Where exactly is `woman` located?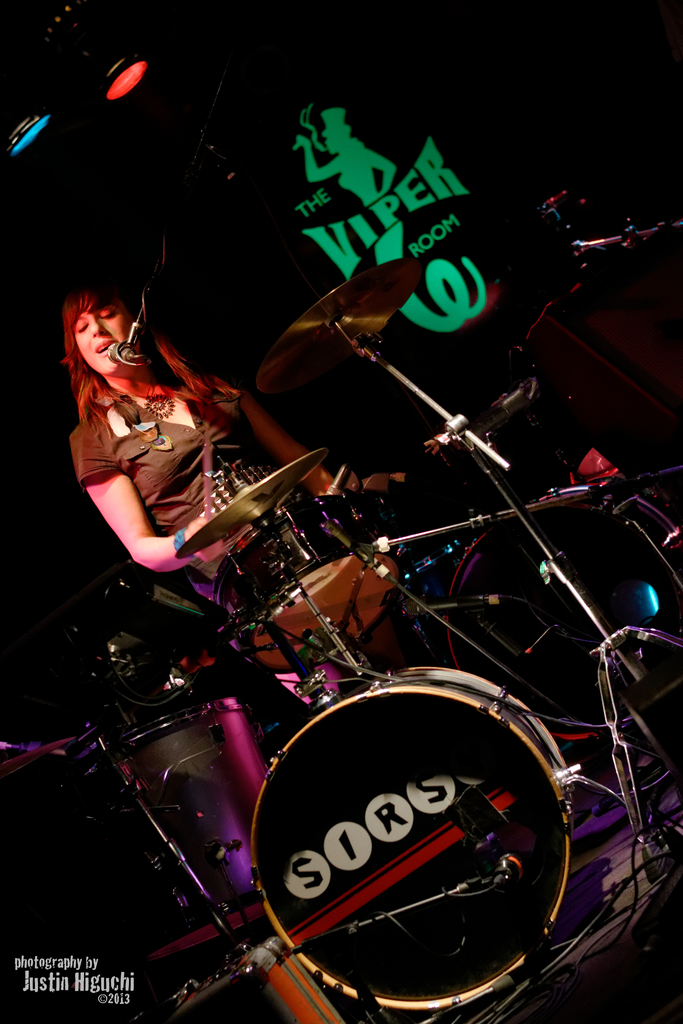
Its bounding box is detection(63, 268, 406, 627).
